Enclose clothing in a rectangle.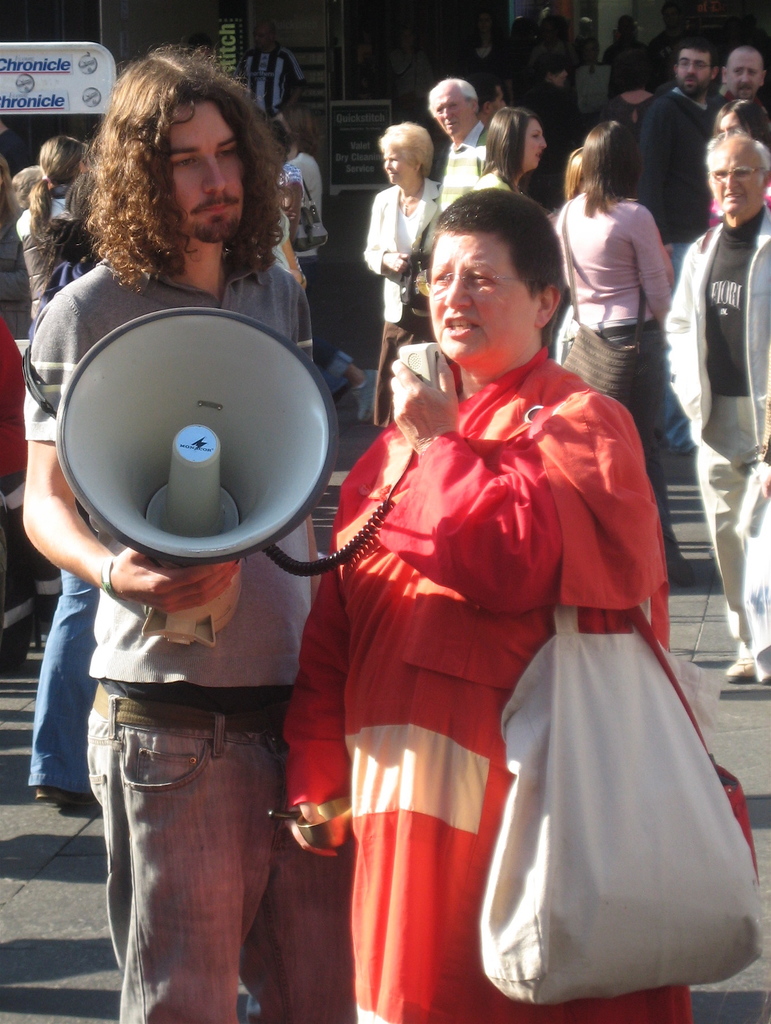
645/203/770/666.
